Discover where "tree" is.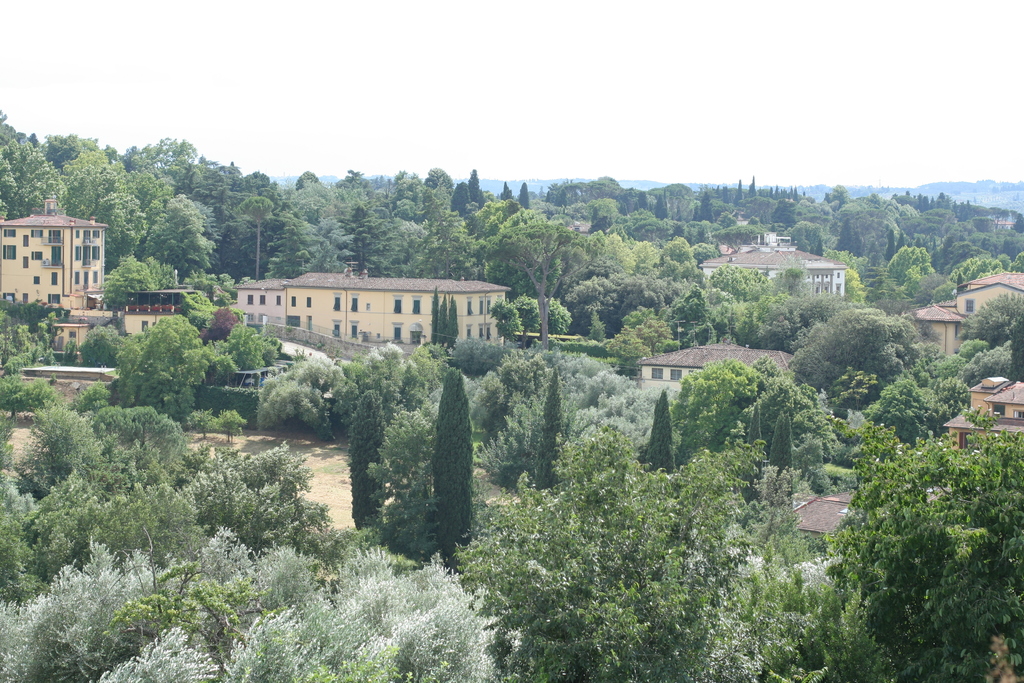
Discovered at <box>253,356,355,436</box>.
